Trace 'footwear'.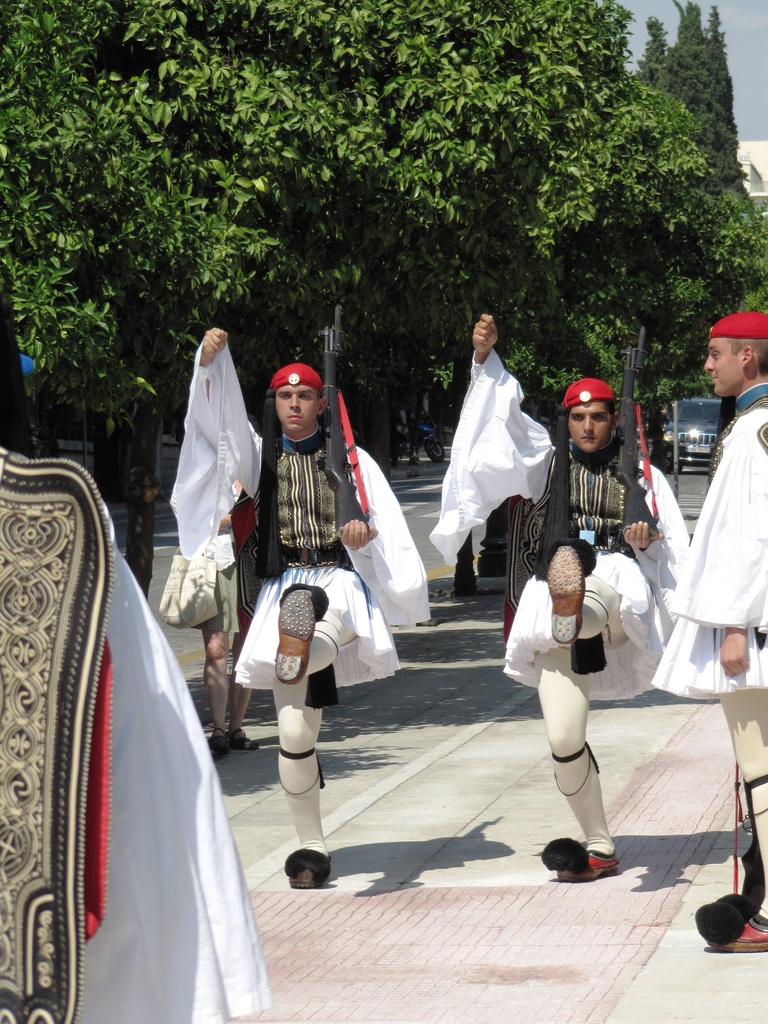
Traced to x1=548, y1=541, x2=591, y2=646.
